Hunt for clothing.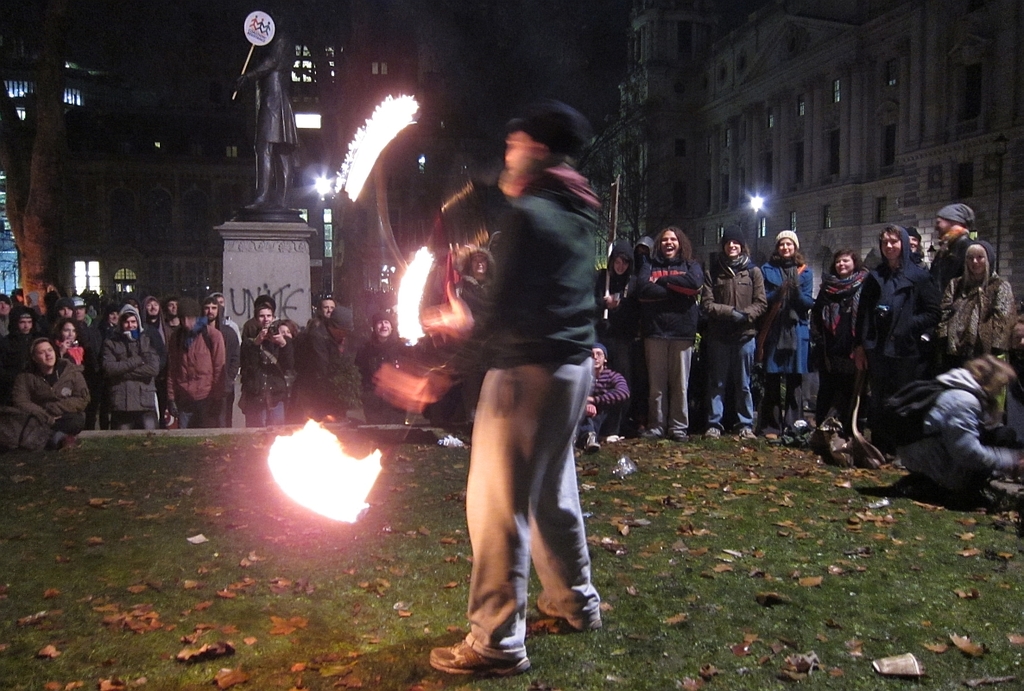
Hunted down at 852/244/937/440.
